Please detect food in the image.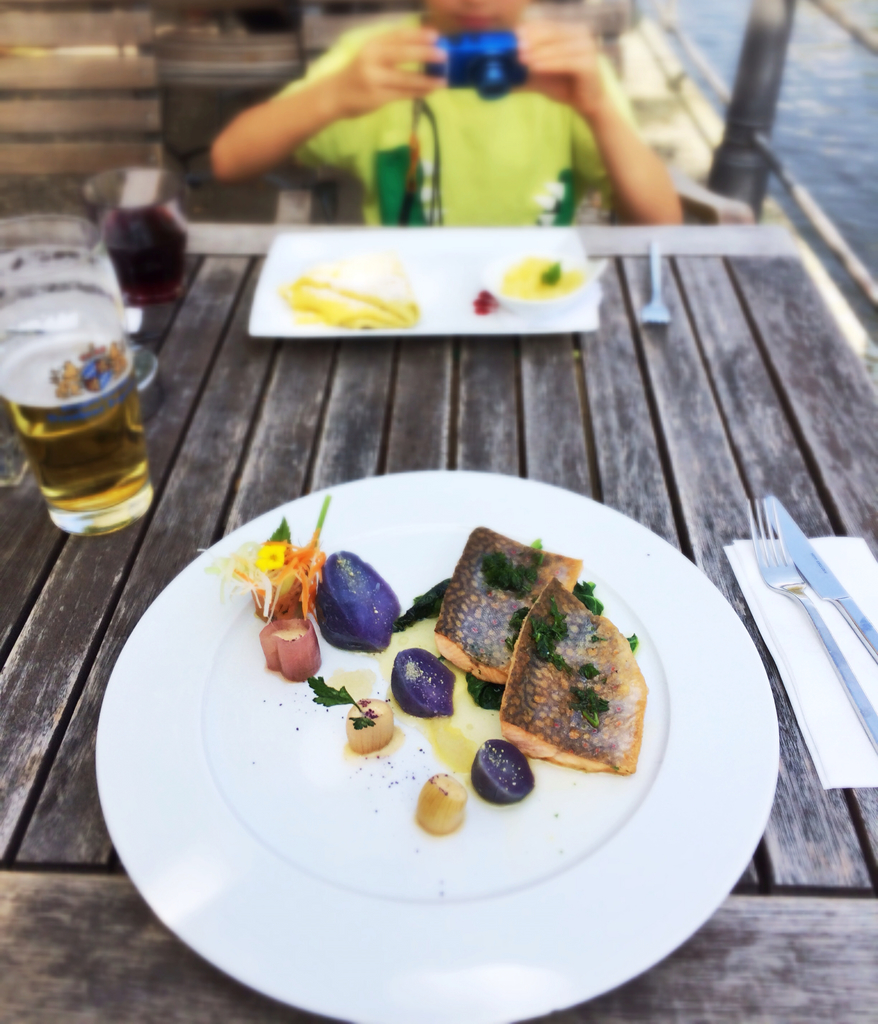
box(289, 273, 447, 344).
